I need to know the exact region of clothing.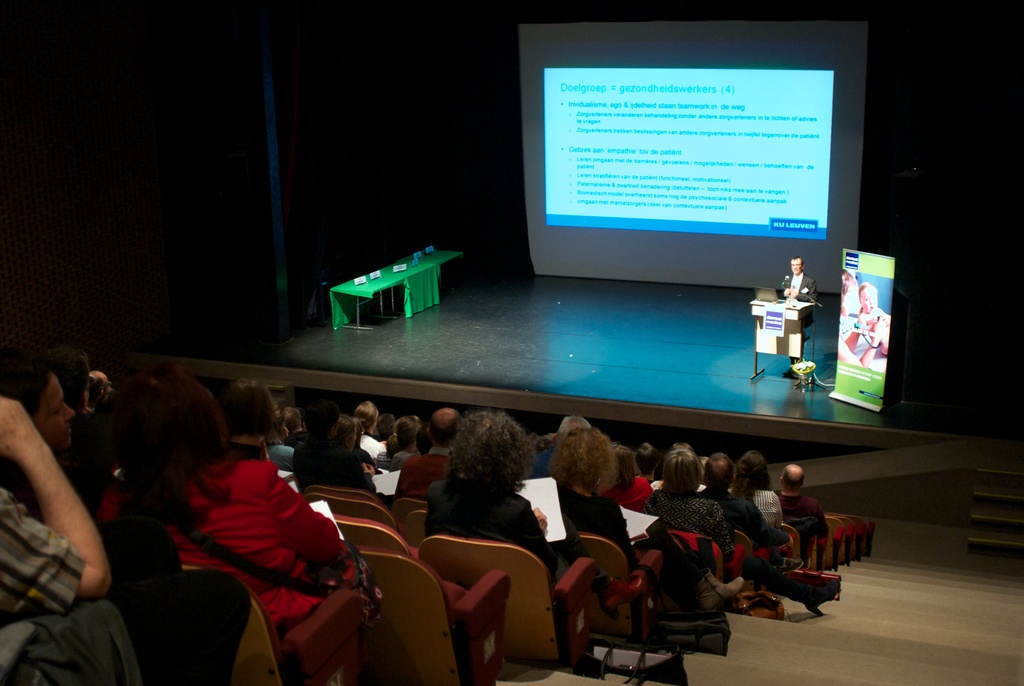
Region: left=780, top=272, right=820, bottom=363.
